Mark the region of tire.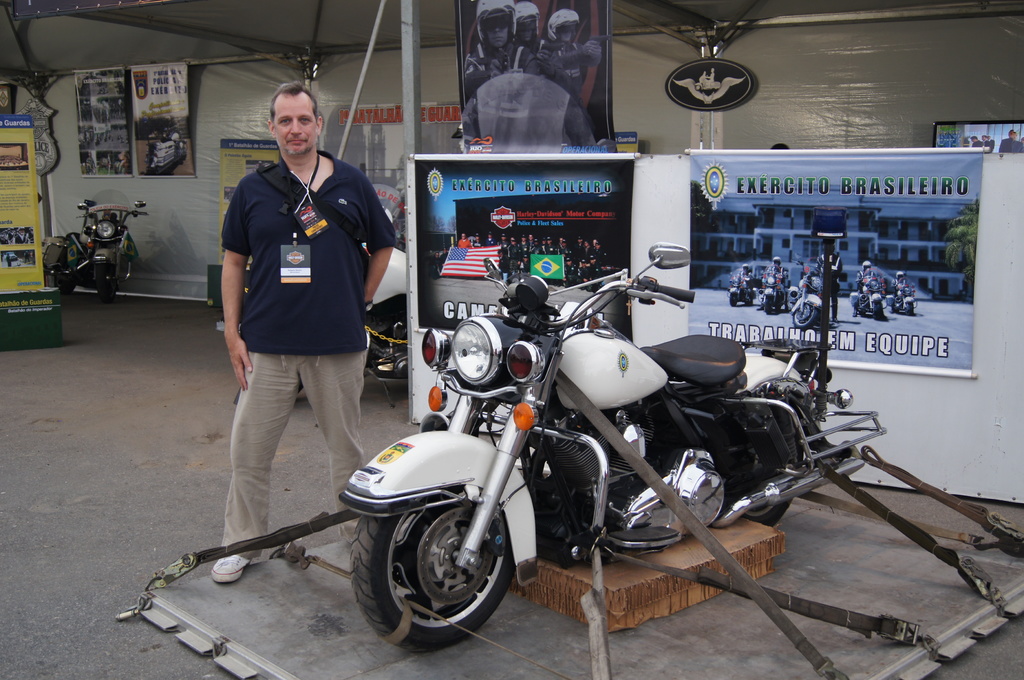
Region: rect(51, 254, 79, 297).
